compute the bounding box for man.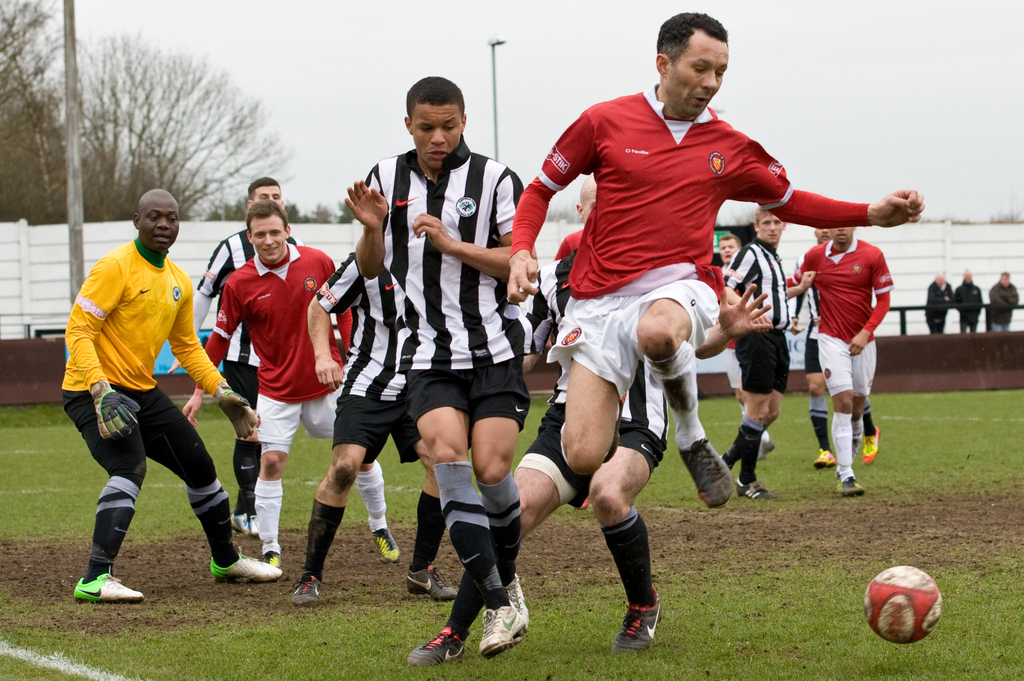
select_region(925, 272, 956, 335).
